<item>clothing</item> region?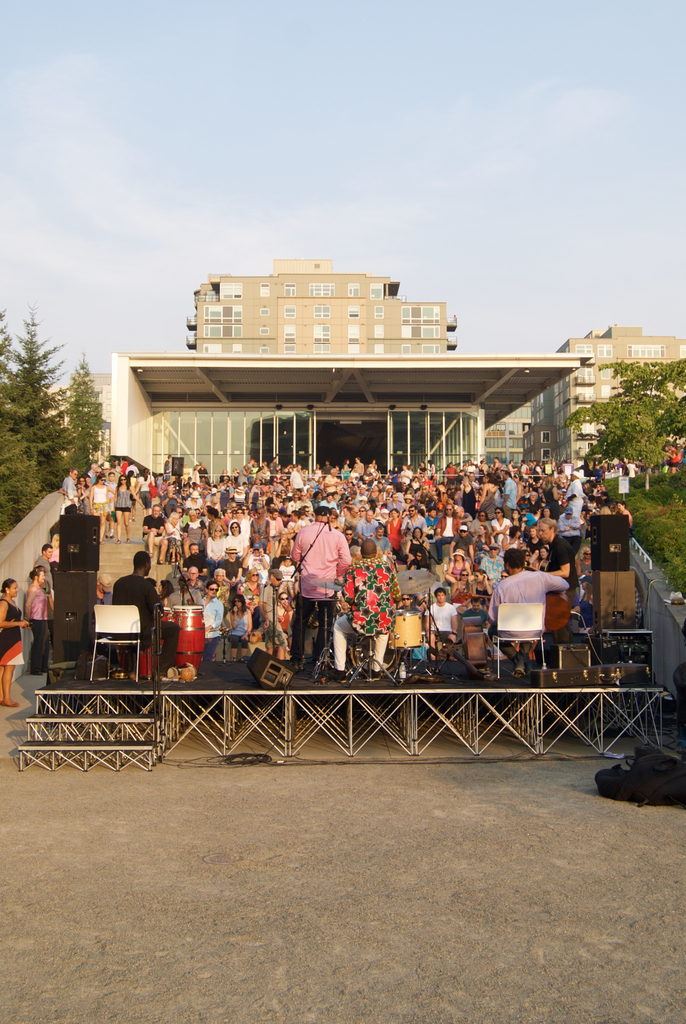
282, 525, 363, 694
